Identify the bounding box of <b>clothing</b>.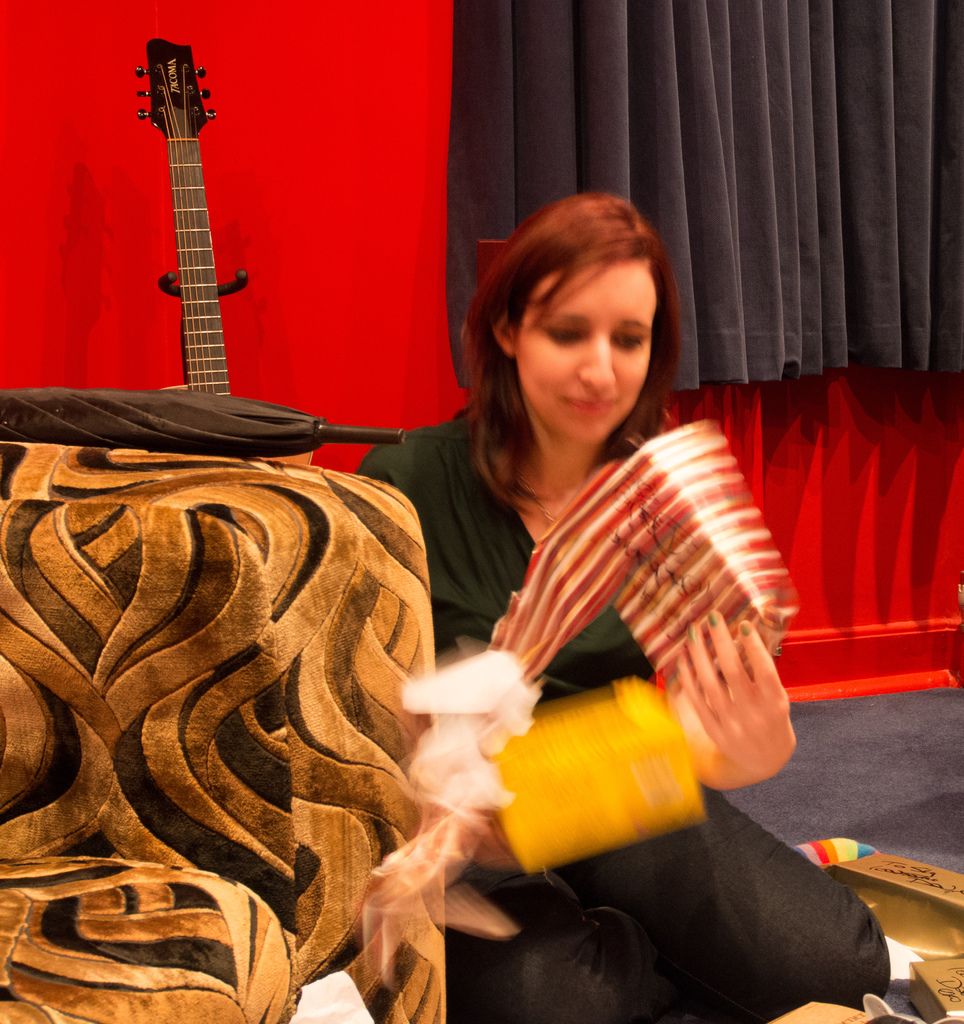
[left=320, top=283, right=817, bottom=986].
